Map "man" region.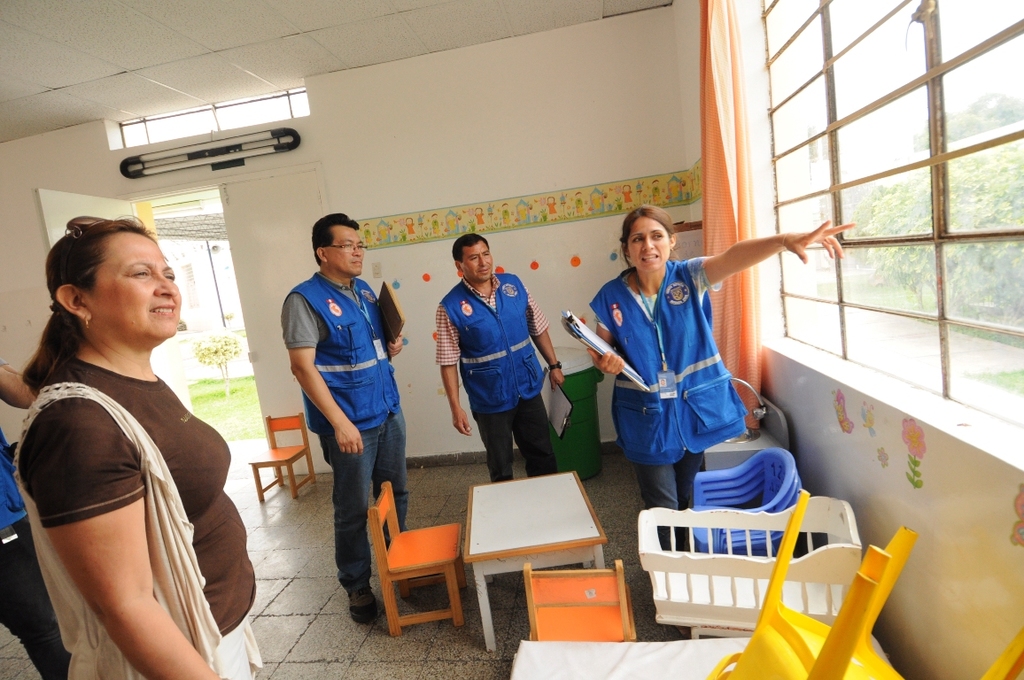
Mapped to 435,231,565,483.
